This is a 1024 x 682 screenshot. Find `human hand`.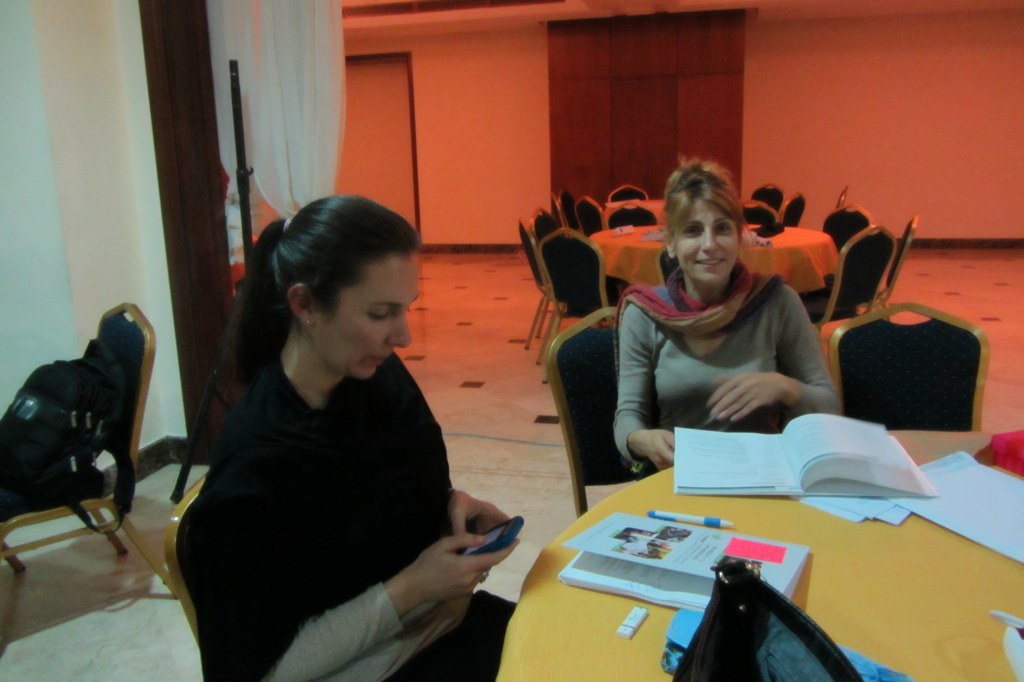
Bounding box: 451, 490, 521, 539.
